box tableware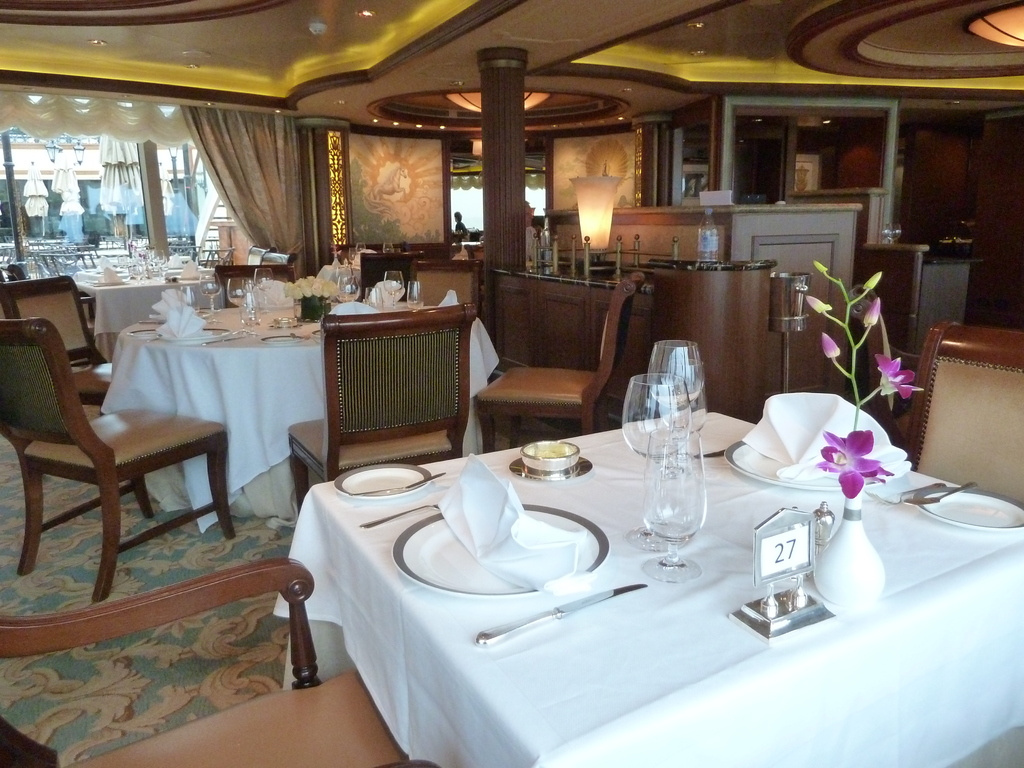
locate(198, 273, 222, 315)
